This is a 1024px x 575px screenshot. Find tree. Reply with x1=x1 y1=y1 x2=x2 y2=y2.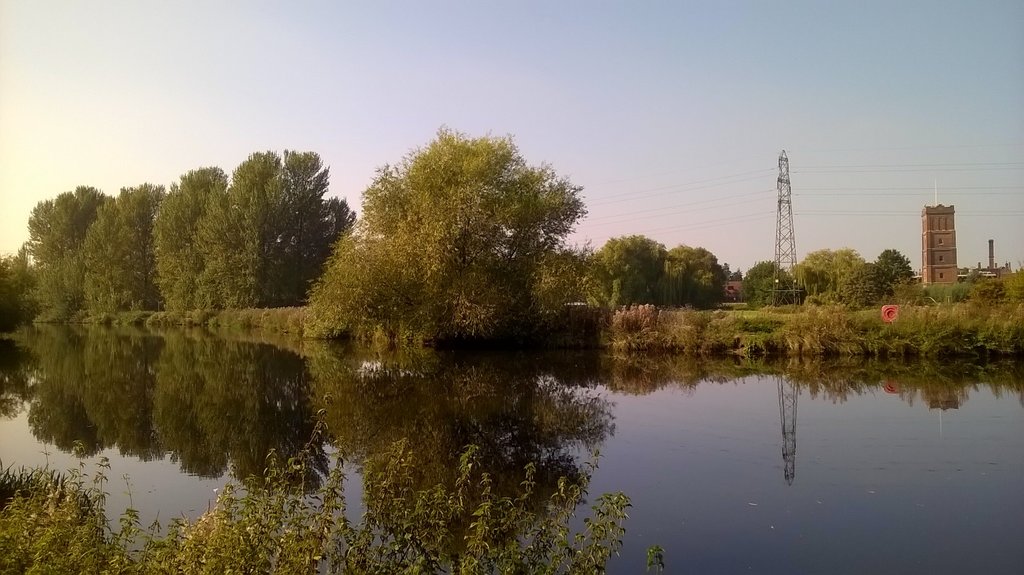
x1=792 y1=248 x2=872 y2=301.
